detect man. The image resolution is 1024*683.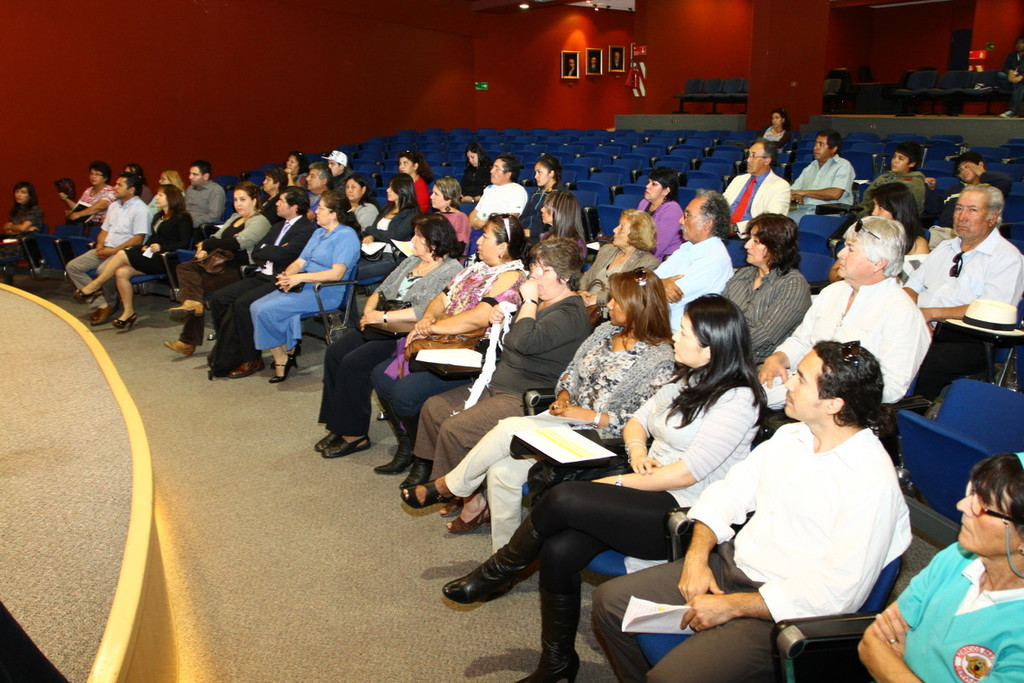
{"left": 789, "top": 132, "right": 850, "bottom": 221}.
